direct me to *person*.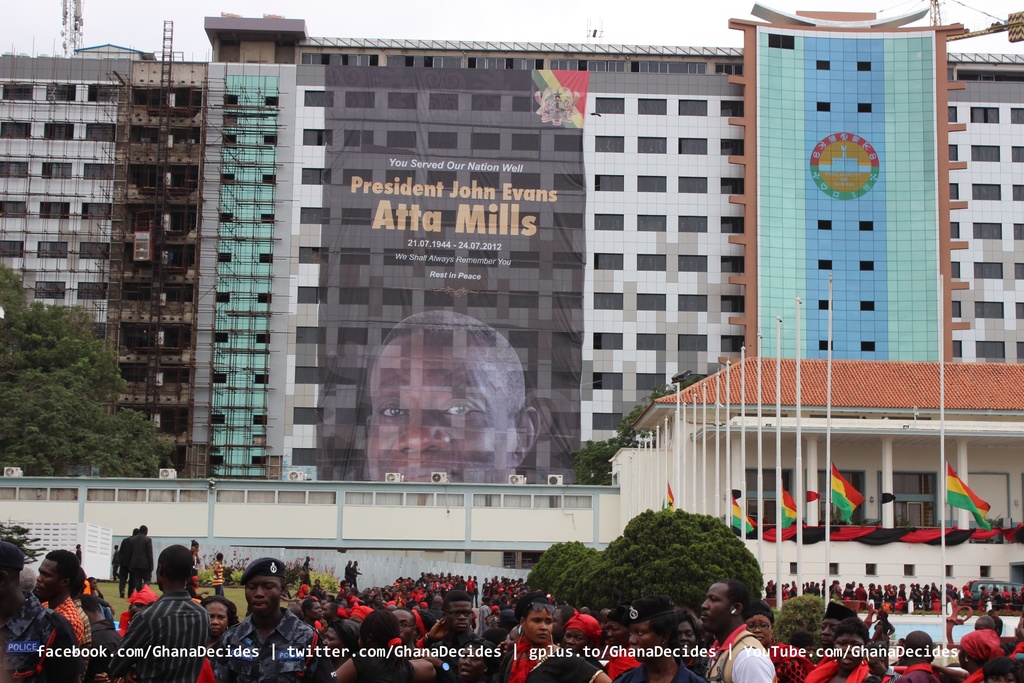
Direction: [x1=189, y1=539, x2=202, y2=597].
